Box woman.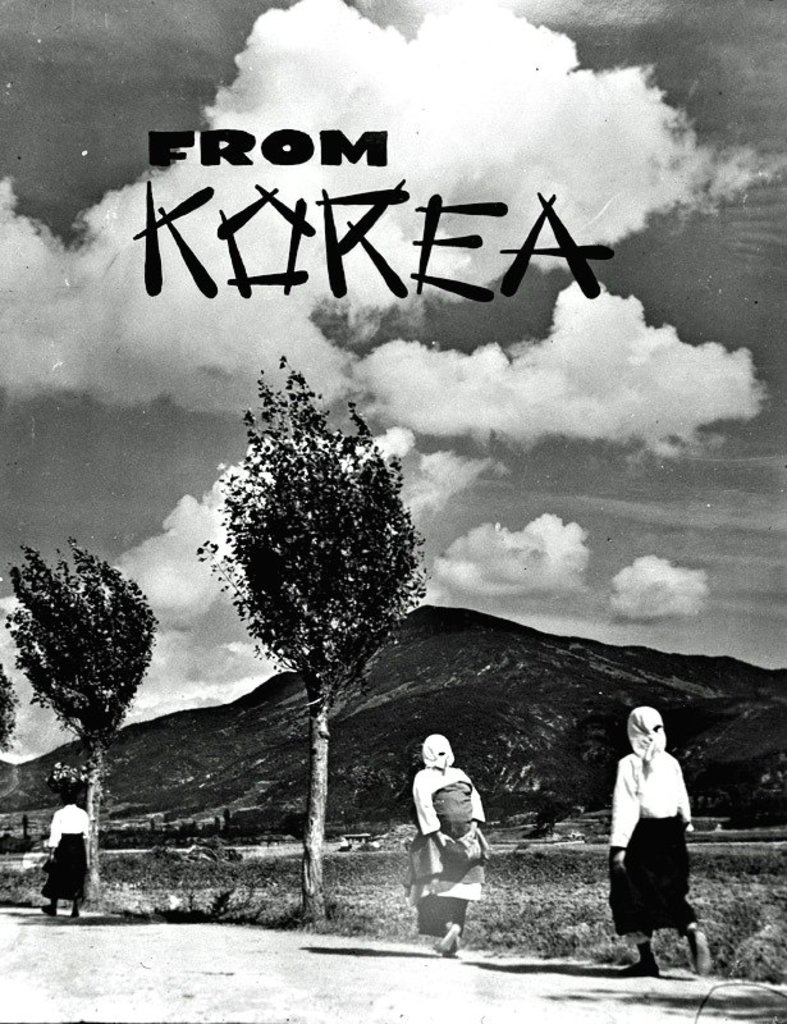
pyautogui.locateOnScreen(407, 731, 479, 951).
